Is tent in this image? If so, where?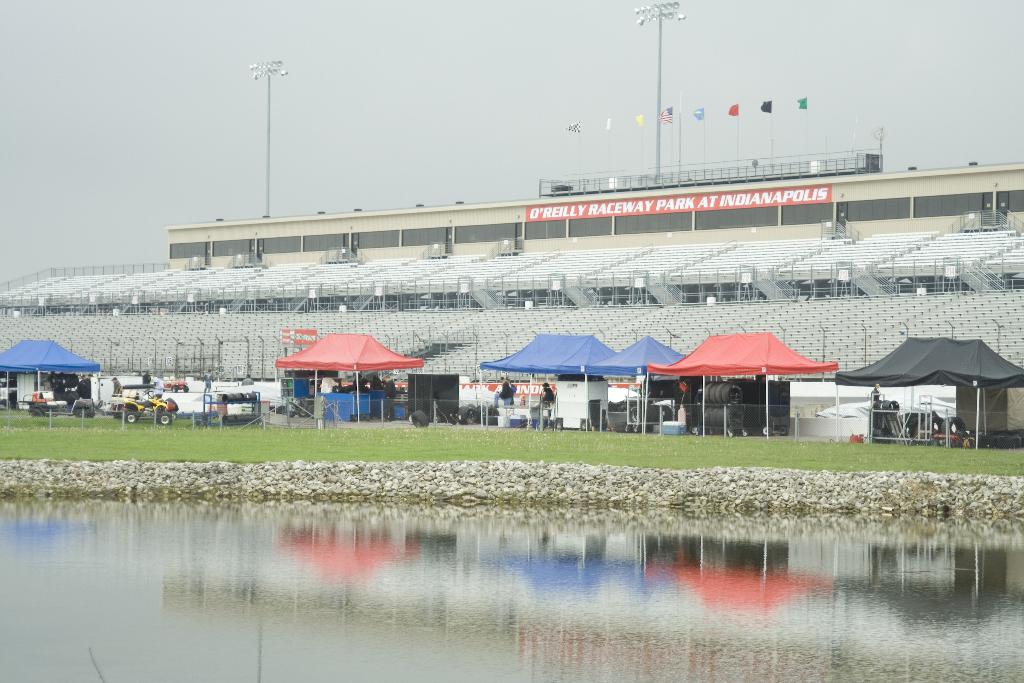
Yes, at [left=478, top=333, right=612, bottom=425].
